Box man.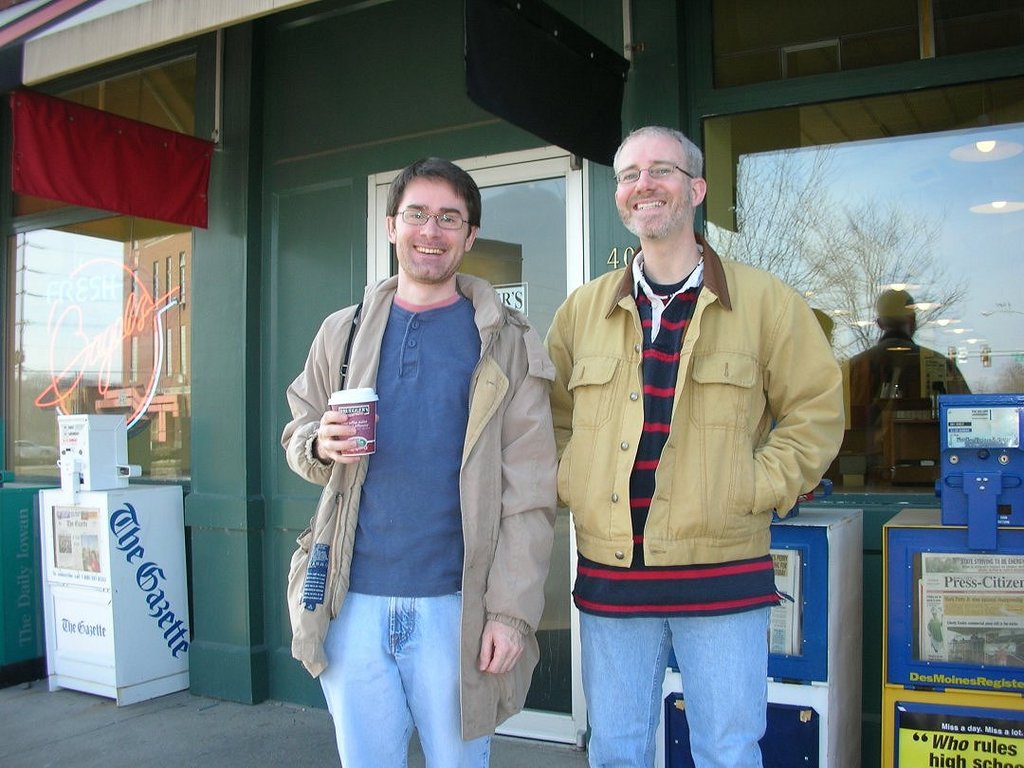
Rect(528, 126, 849, 767).
